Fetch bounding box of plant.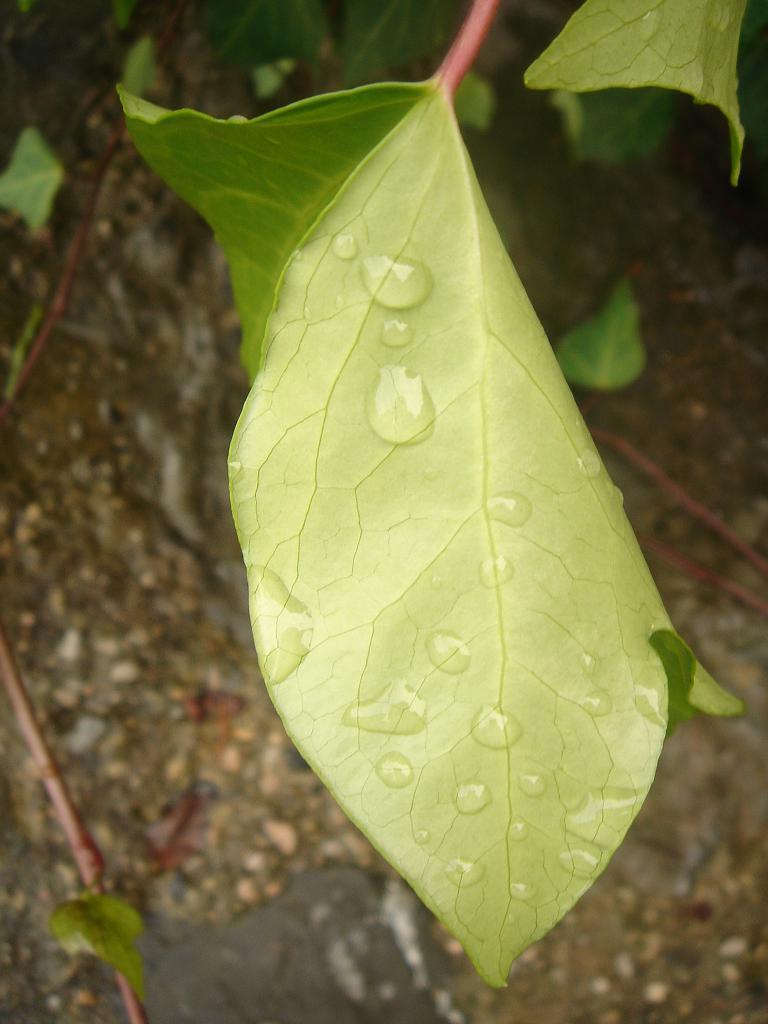
Bbox: 112 0 759 998.
